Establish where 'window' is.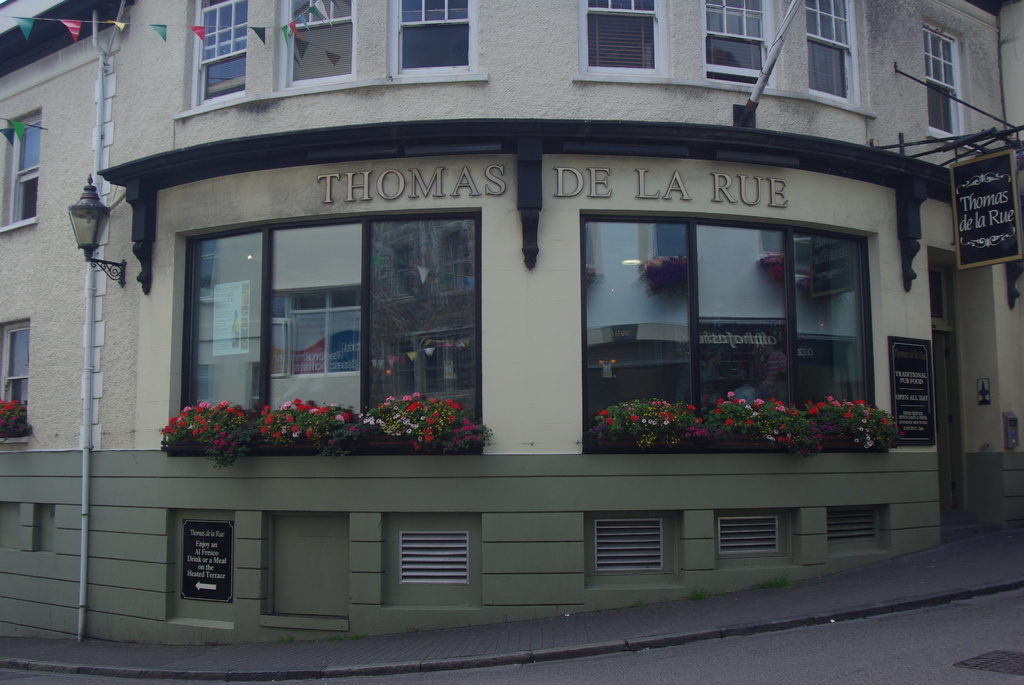
Established at (378,511,480,610).
